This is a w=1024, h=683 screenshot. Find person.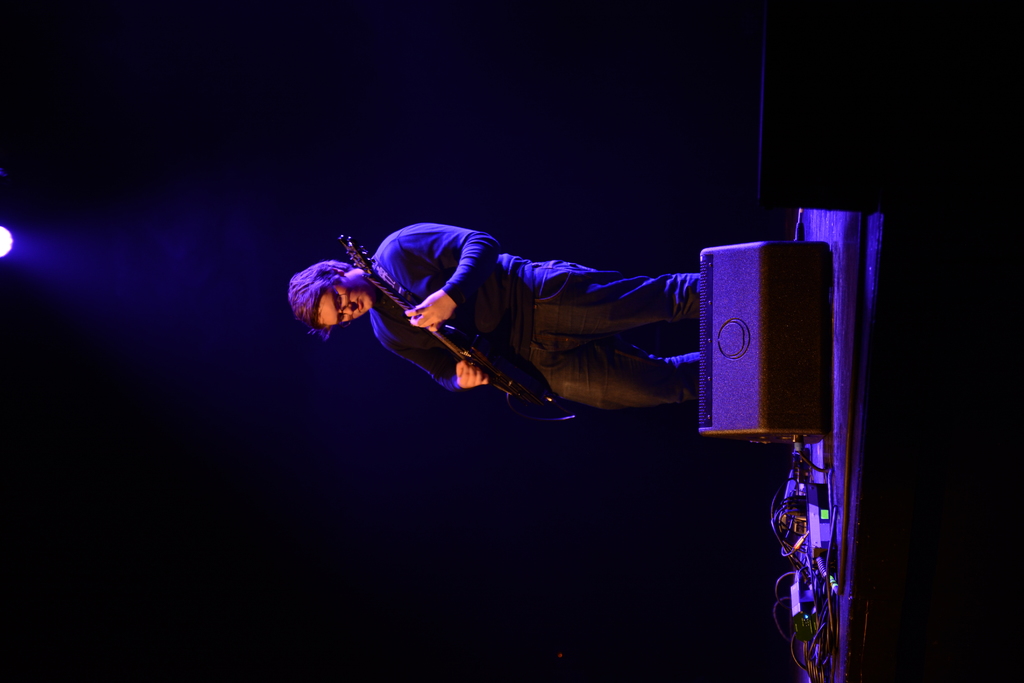
Bounding box: {"left": 285, "top": 218, "right": 700, "bottom": 420}.
